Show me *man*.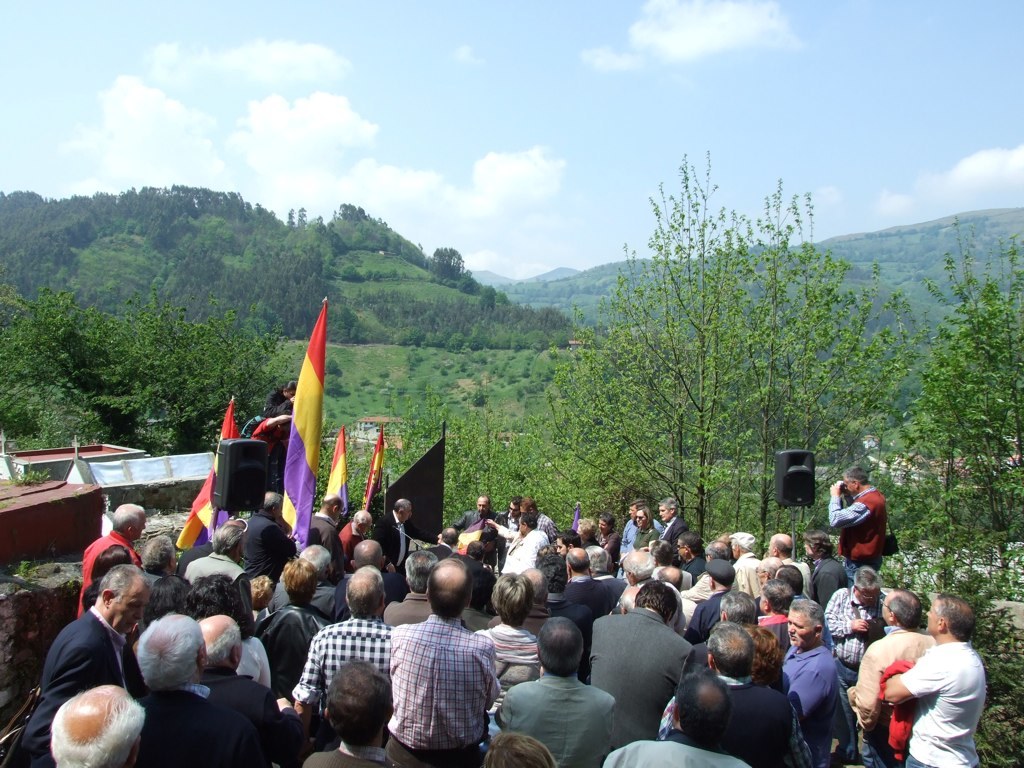
*man* is here: bbox=(808, 521, 843, 596).
